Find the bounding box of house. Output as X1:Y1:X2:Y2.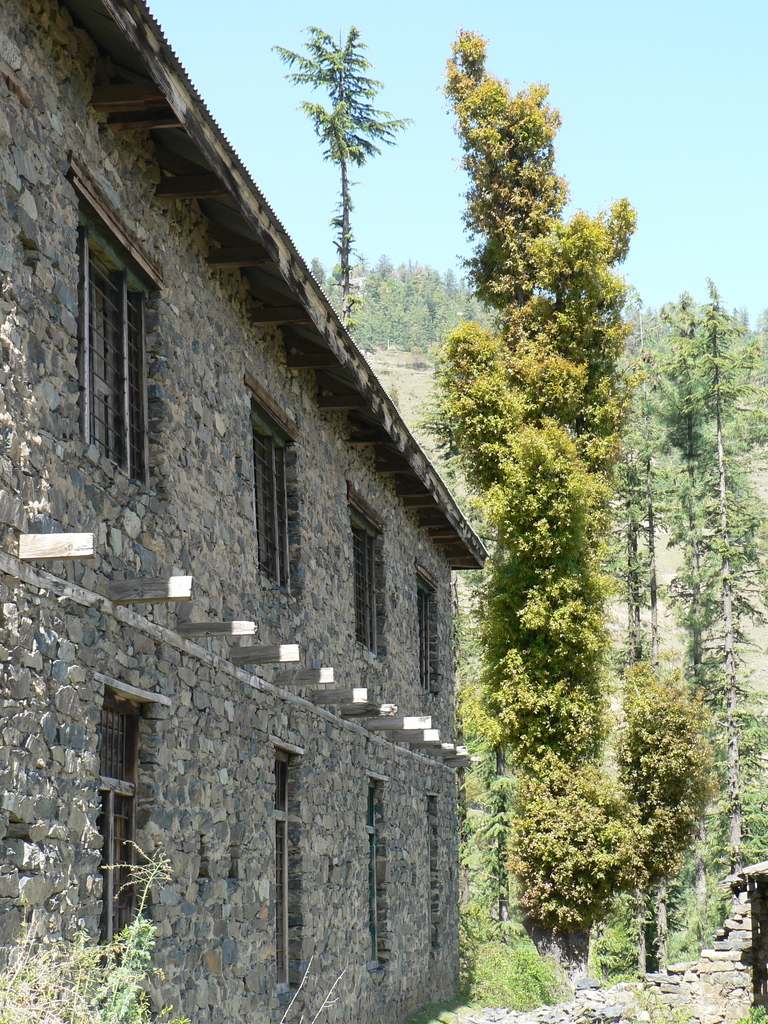
0:0:490:1023.
